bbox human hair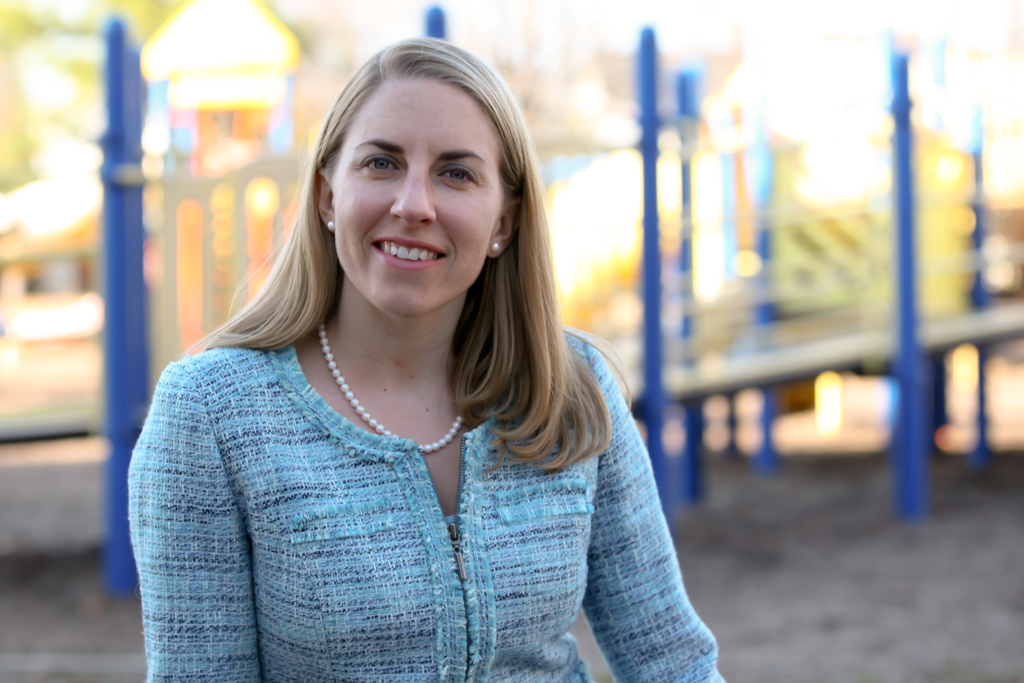
208,65,568,427
